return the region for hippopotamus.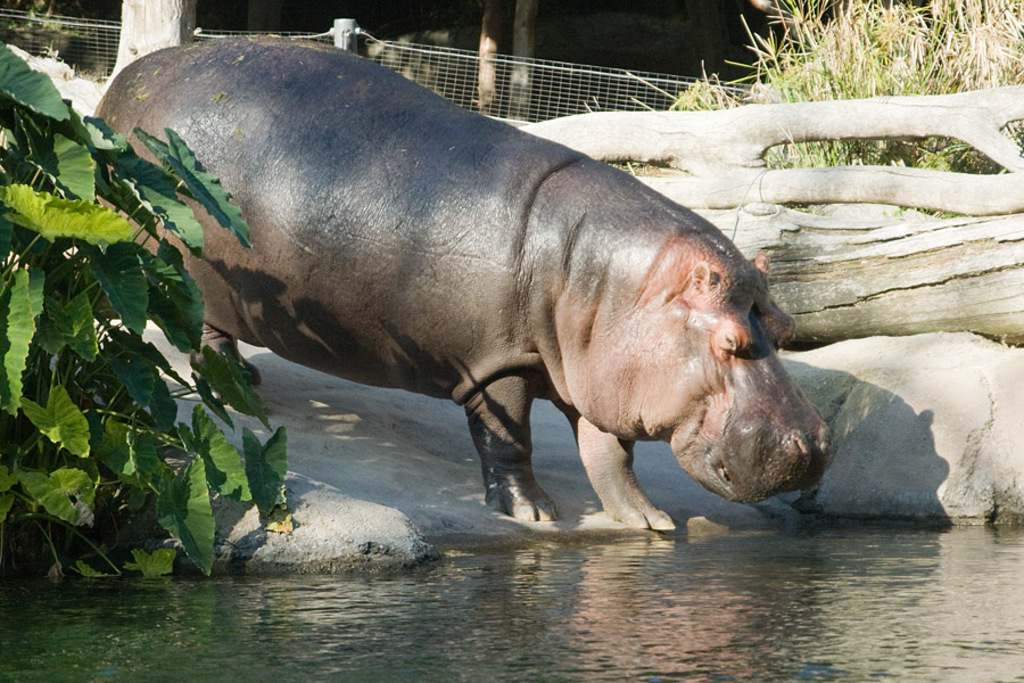
<bbox>89, 35, 831, 527</bbox>.
